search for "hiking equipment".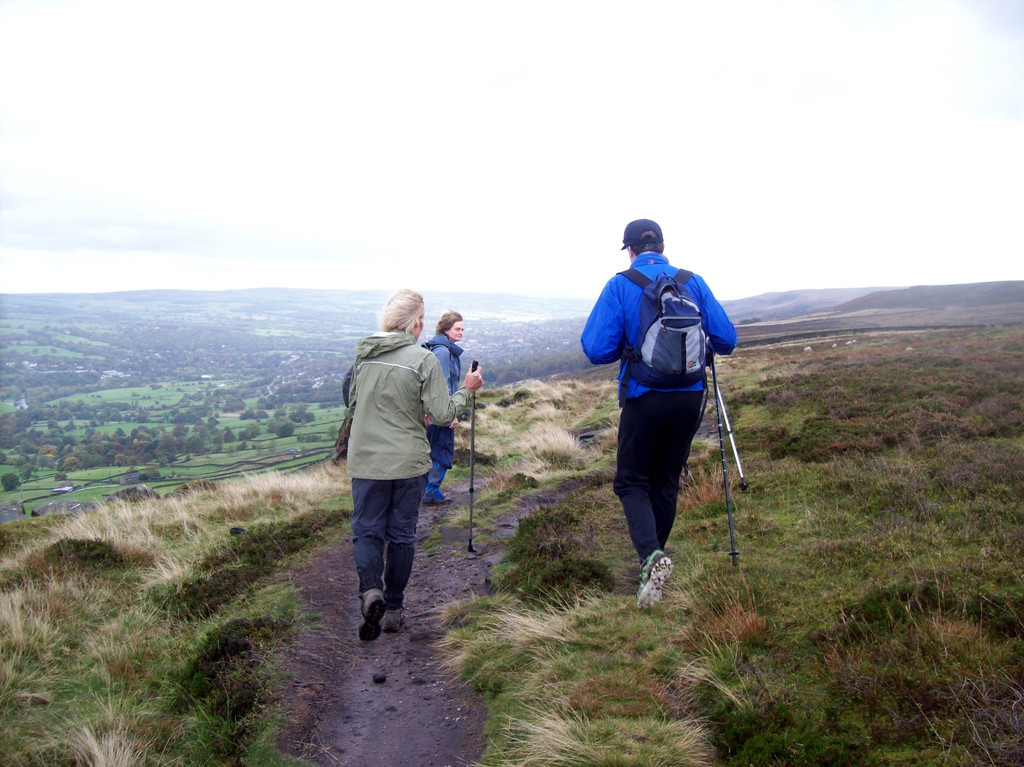
Found at crop(470, 357, 476, 550).
